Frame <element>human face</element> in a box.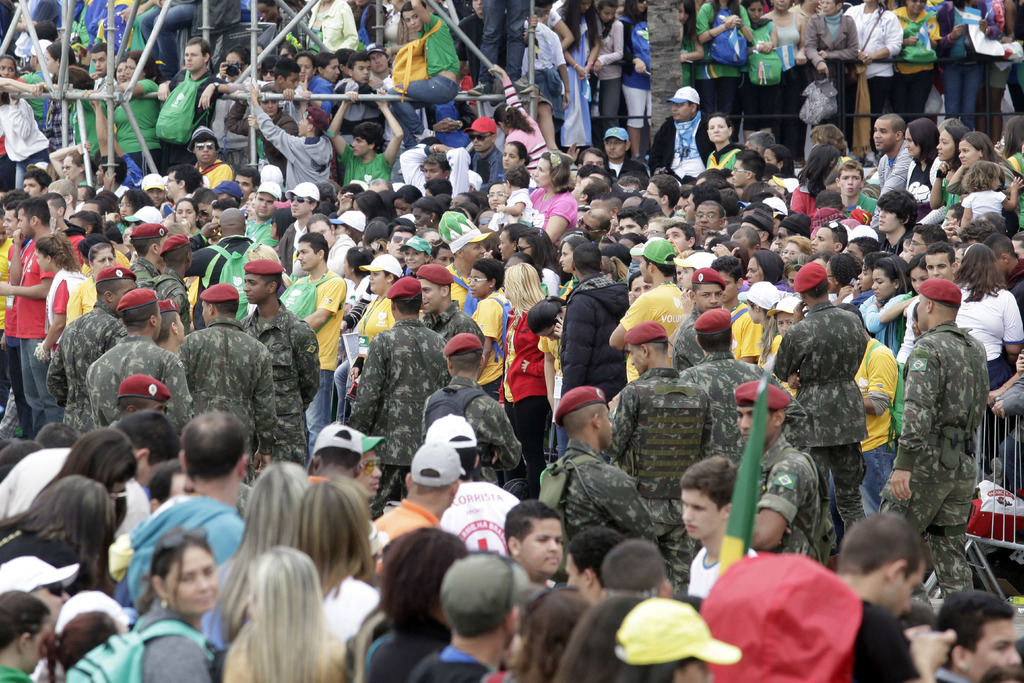
[519,518,565,579].
